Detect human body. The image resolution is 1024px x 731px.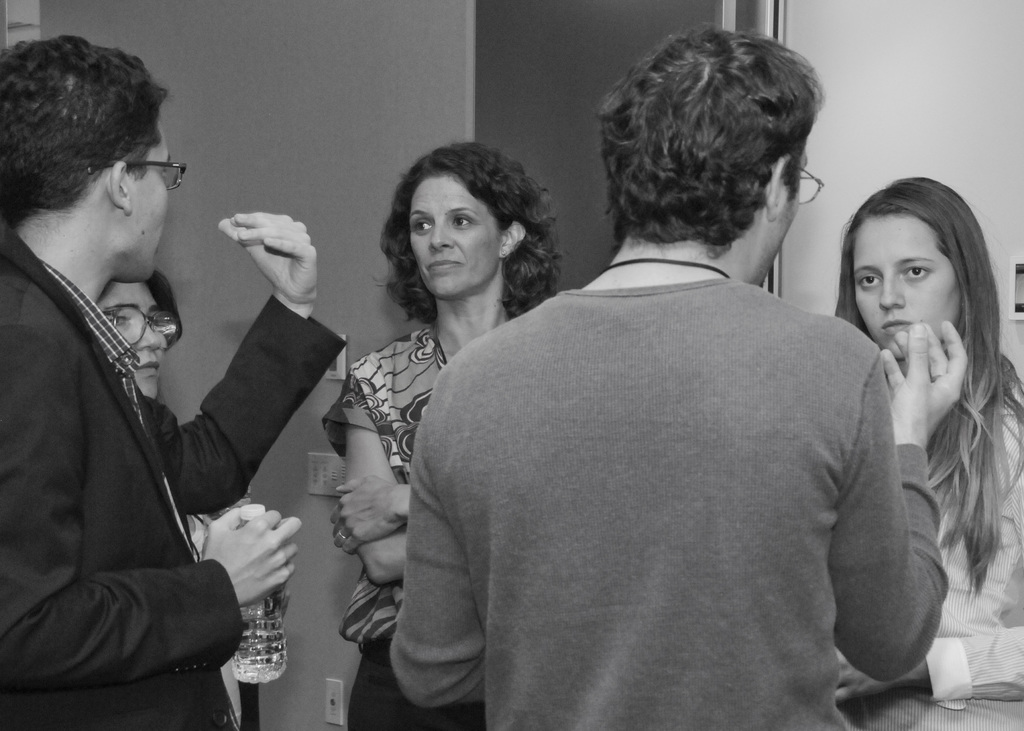
region(90, 269, 174, 406).
